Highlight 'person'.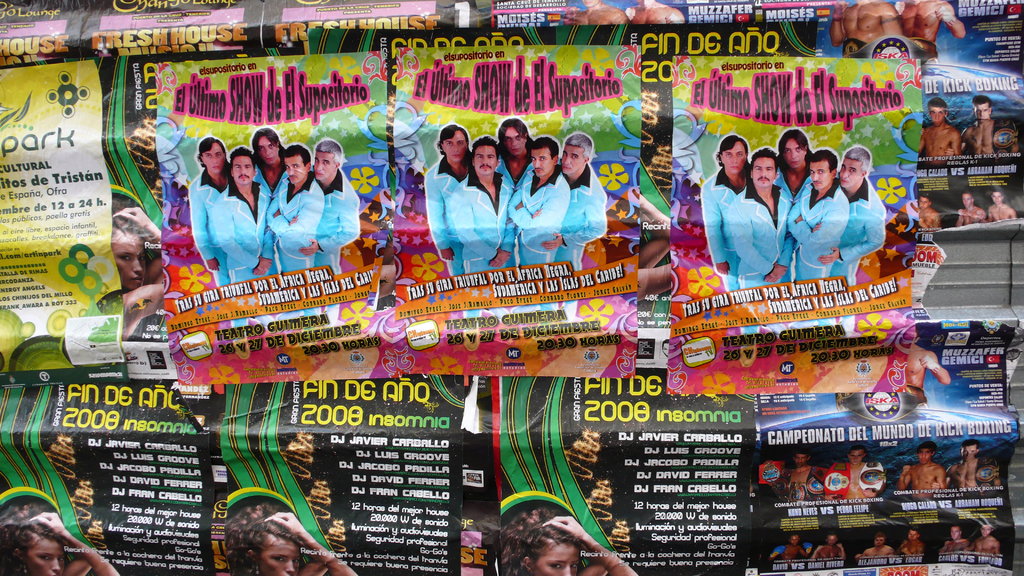
Highlighted region: (x1=251, y1=122, x2=285, y2=205).
